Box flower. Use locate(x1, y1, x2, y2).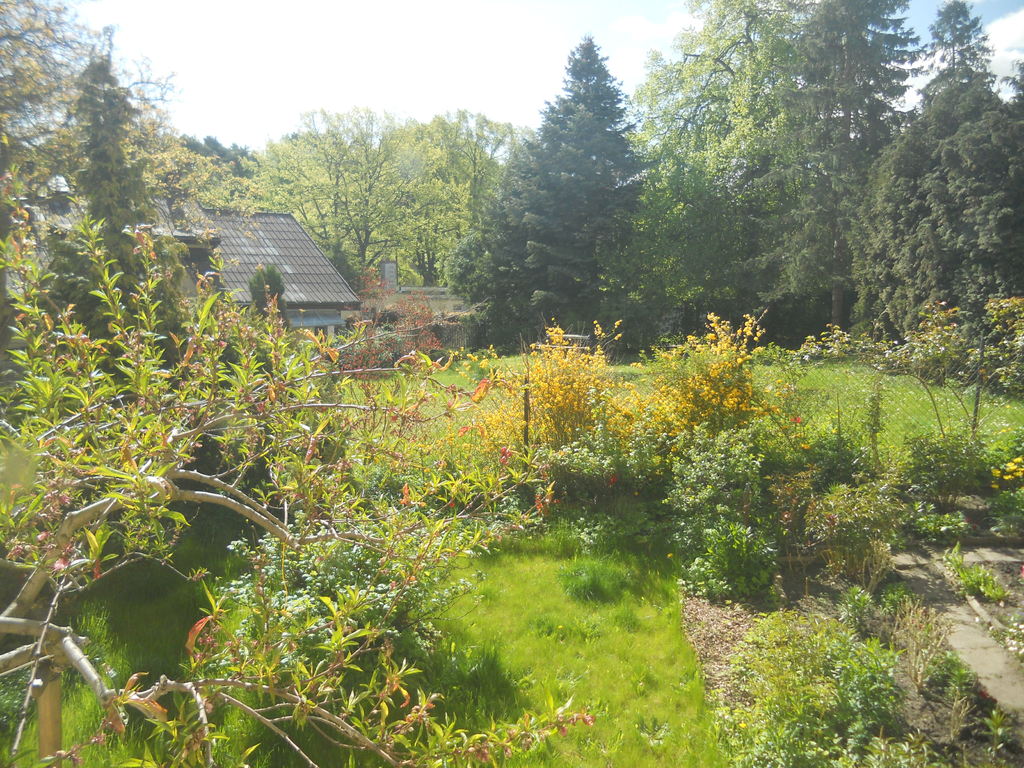
locate(495, 442, 514, 465).
